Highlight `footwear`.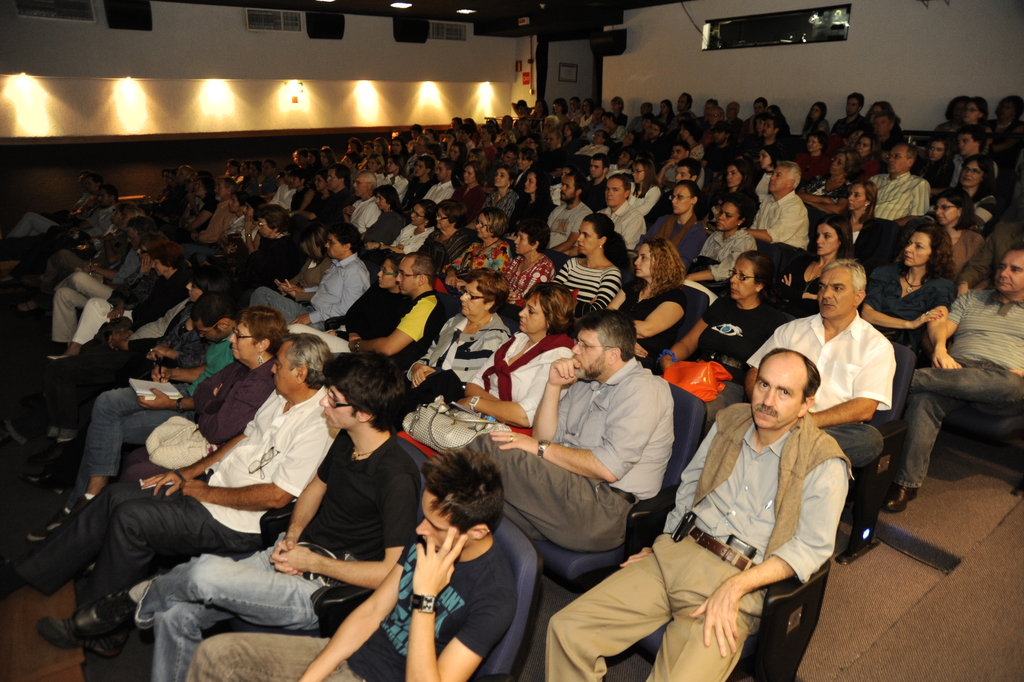
Highlighted region: (38, 609, 124, 659).
